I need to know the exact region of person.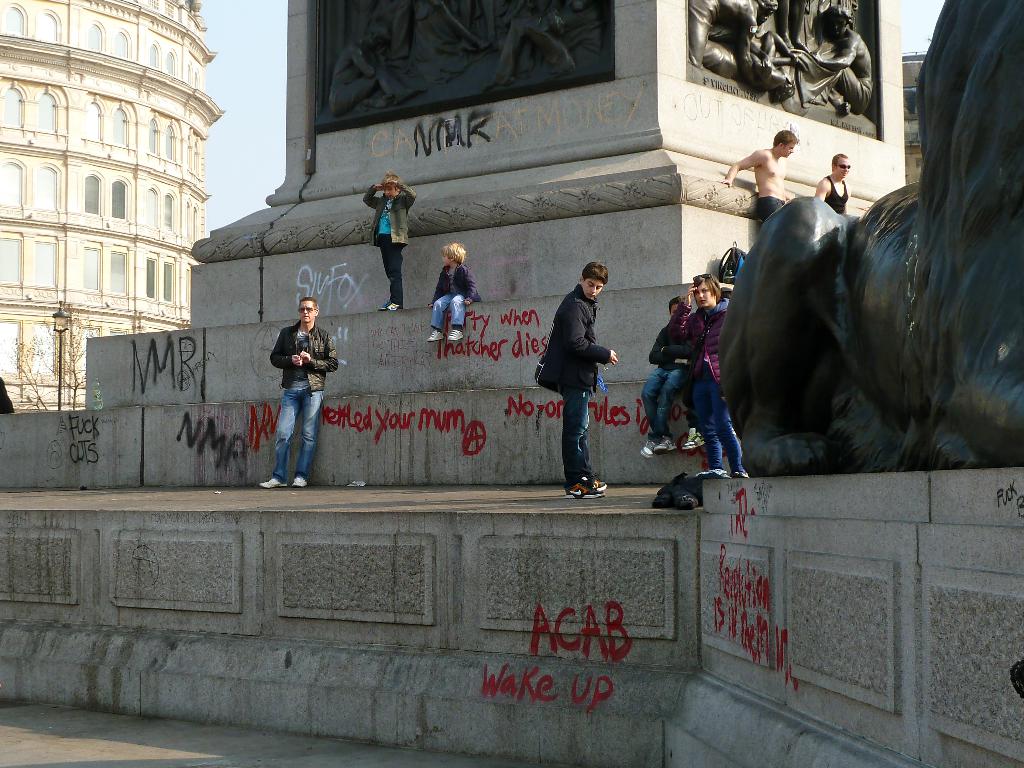
Region: x1=705 y1=33 x2=809 y2=101.
